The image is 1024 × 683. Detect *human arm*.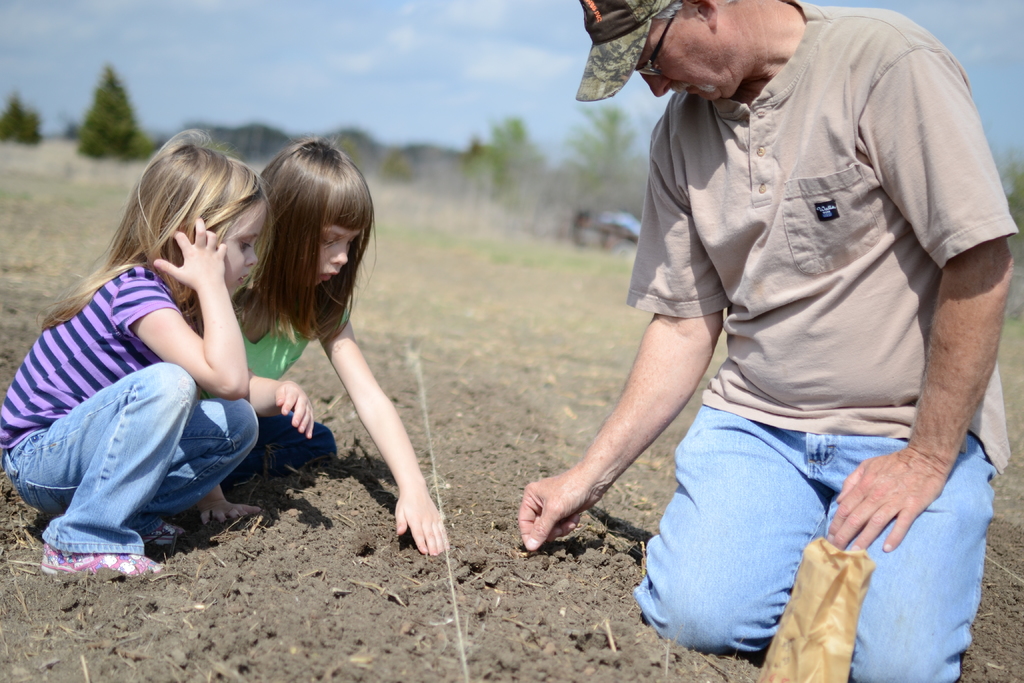
Detection: (x1=824, y1=32, x2=1015, y2=552).
